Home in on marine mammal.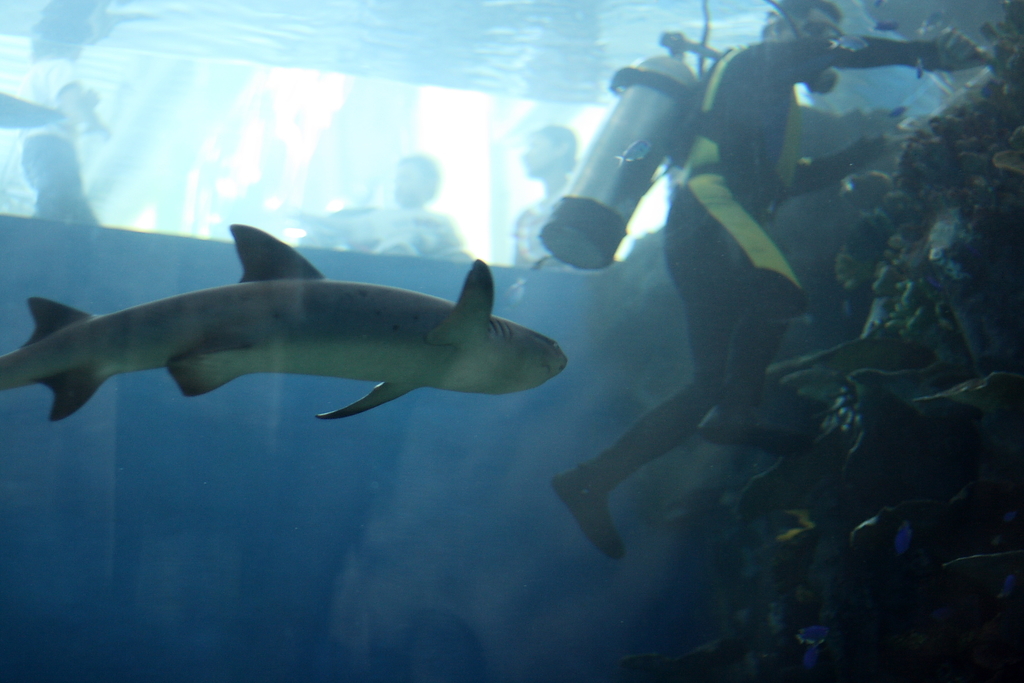
Homed in at region(3, 225, 565, 421).
